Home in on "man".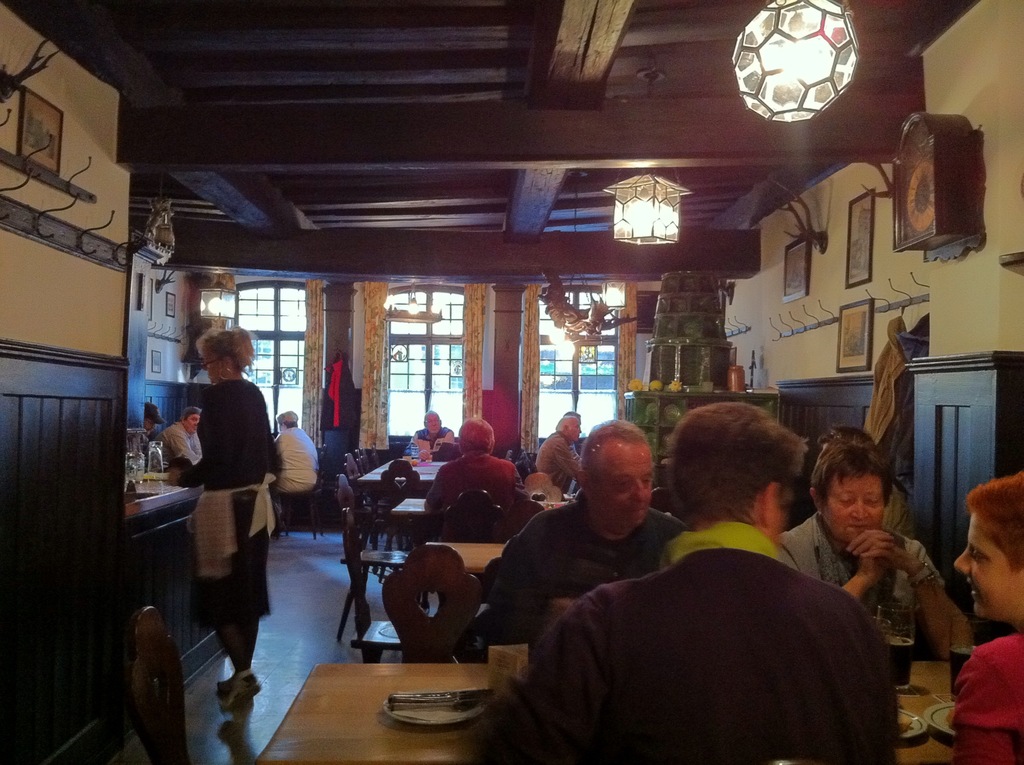
Homed in at bbox=[481, 418, 692, 643].
